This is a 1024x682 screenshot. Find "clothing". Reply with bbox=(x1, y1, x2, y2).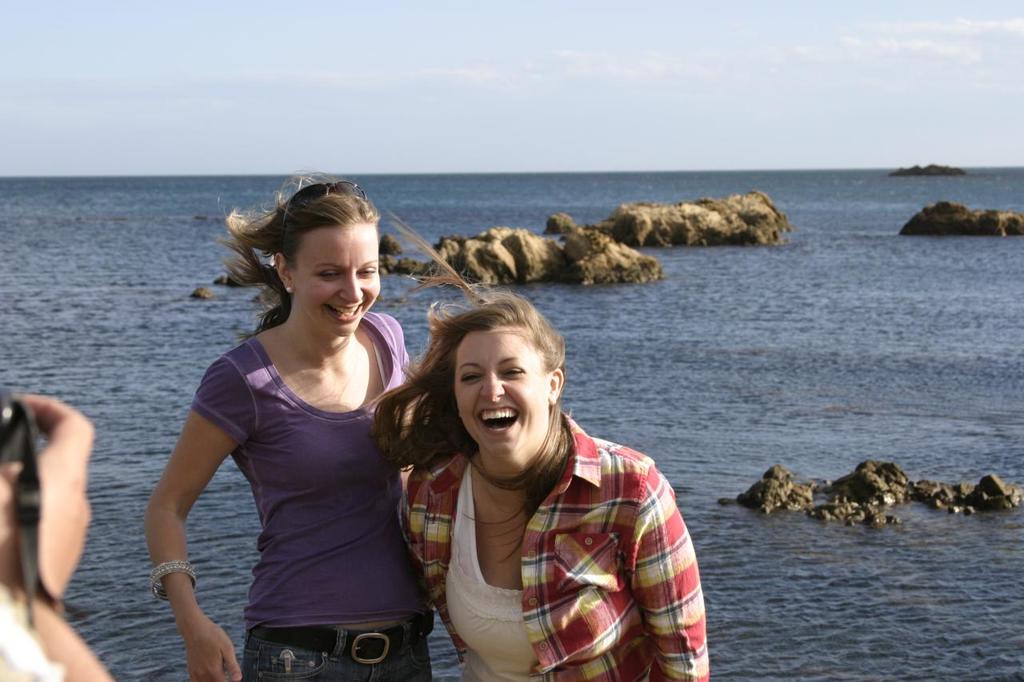
bbox=(399, 409, 709, 681).
